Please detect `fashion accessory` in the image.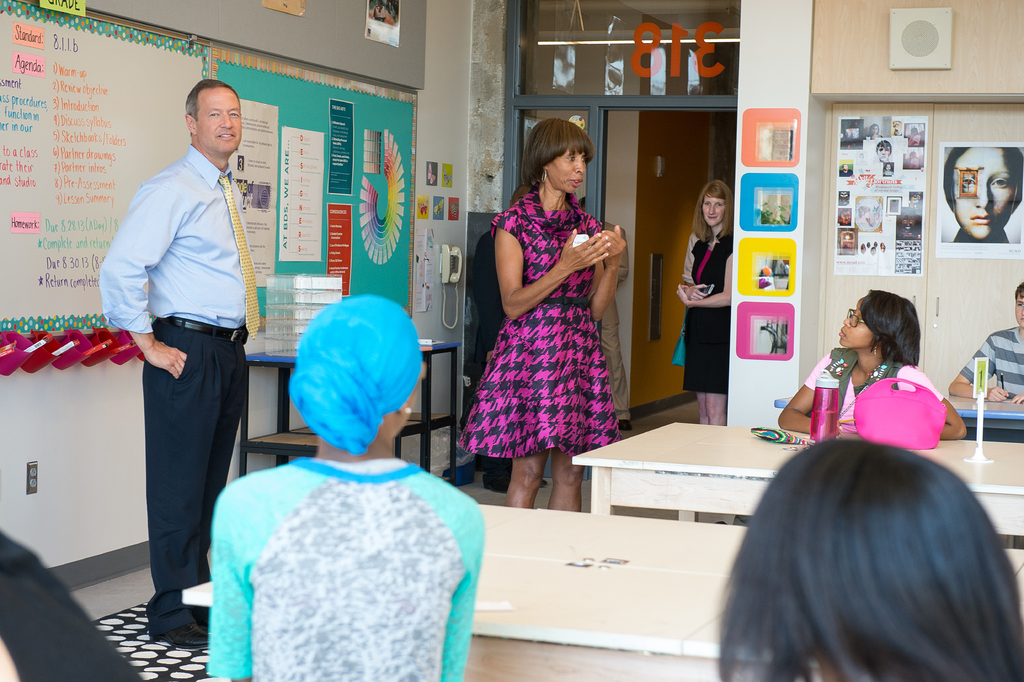
select_region(218, 176, 263, 345).
